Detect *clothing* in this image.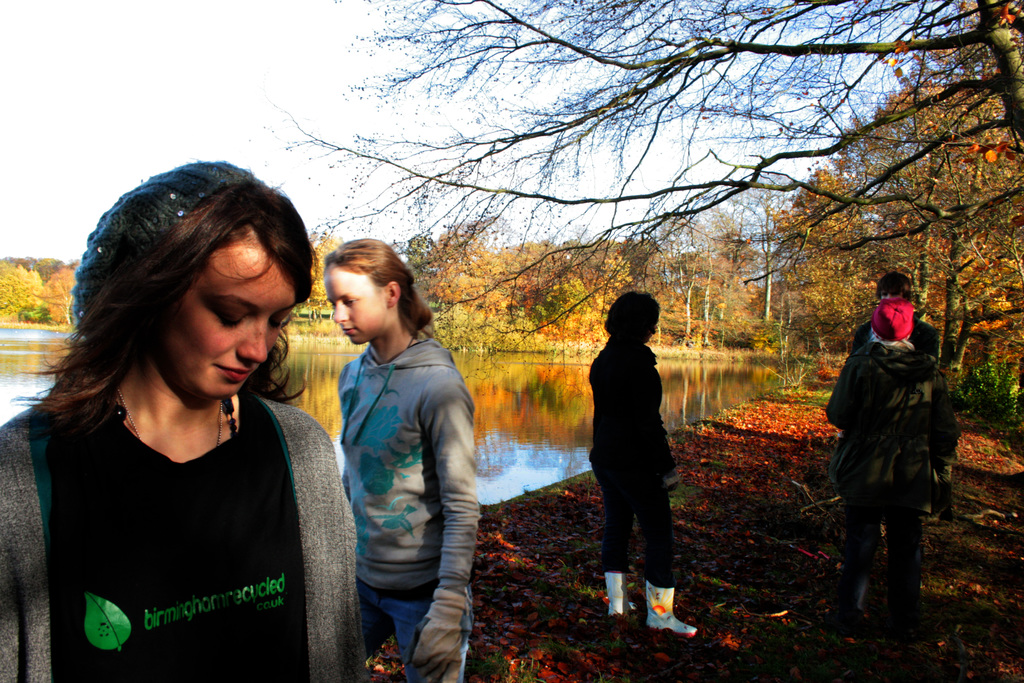
Detection: locate(582, 340, 680, 591).
